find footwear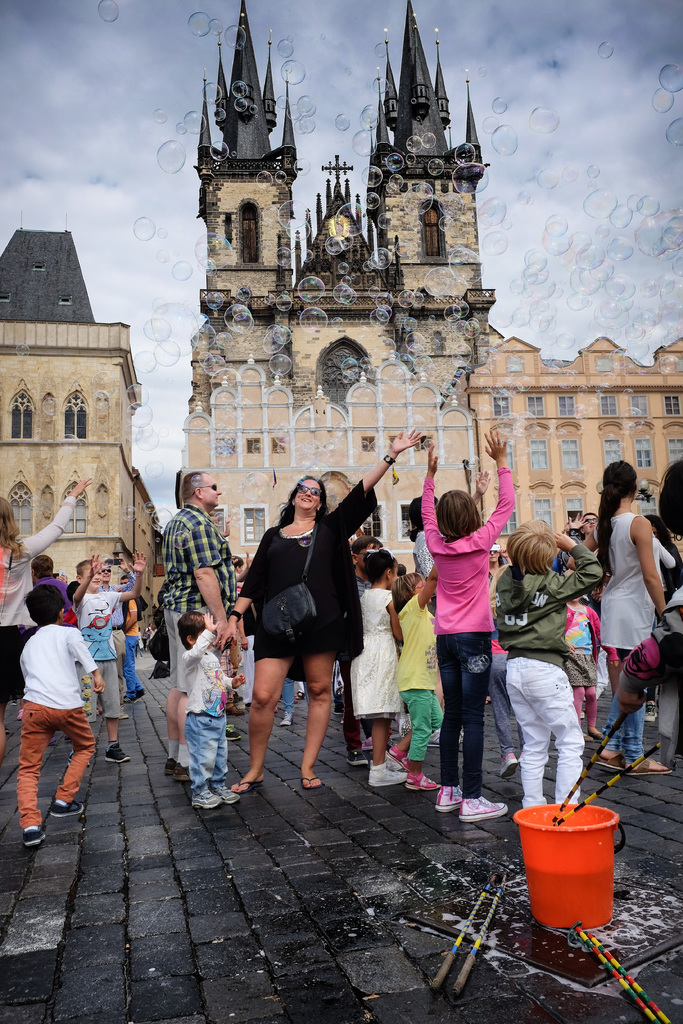
x1=226 y1=723 x2=245 y2=745
